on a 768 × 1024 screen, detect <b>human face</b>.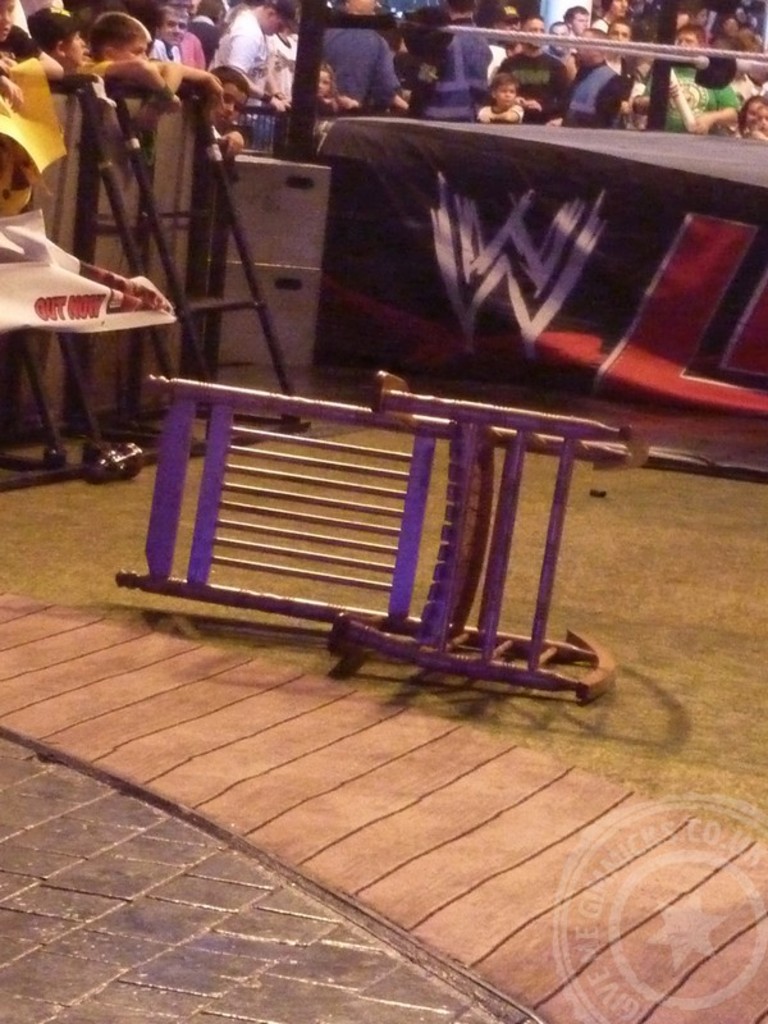
69, 28, 90, 69.
